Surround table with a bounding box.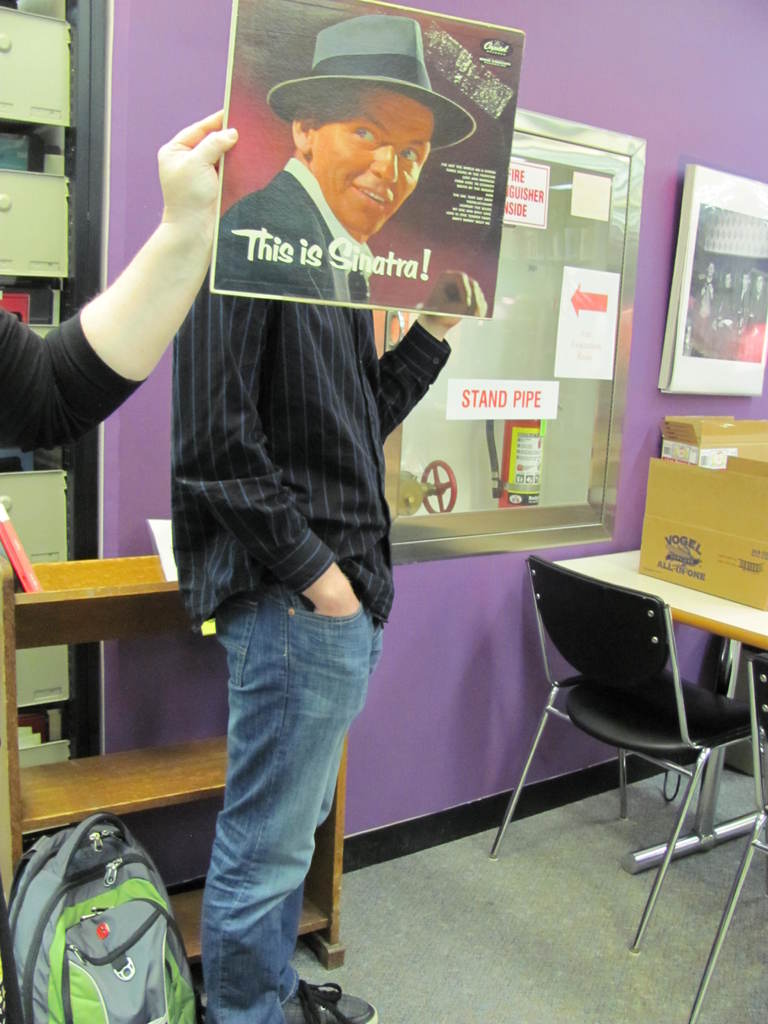
select_region(553, 540, 767, 961).
